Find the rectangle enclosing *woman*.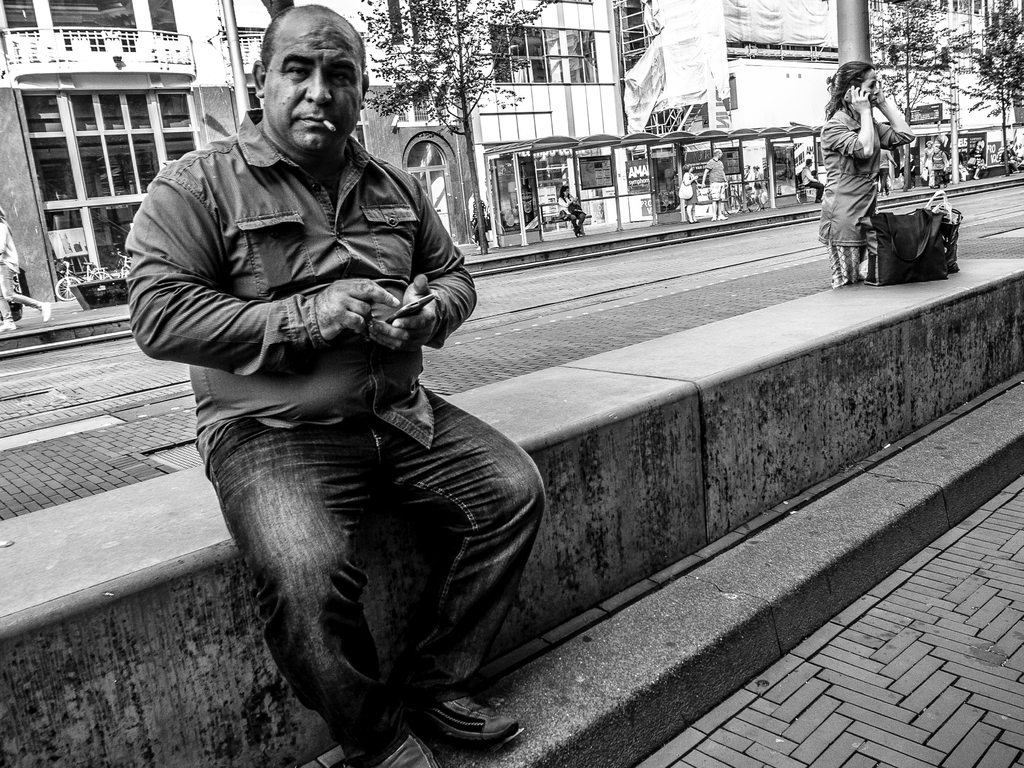
left=755, top=167, right=768, bottom=211.
